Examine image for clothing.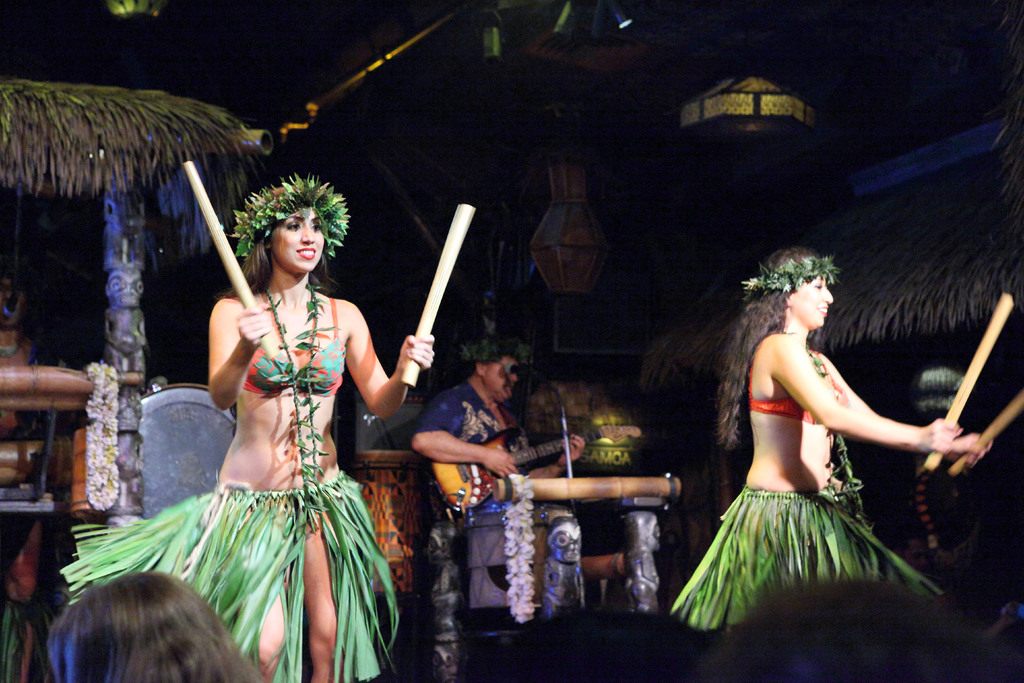
Examination result: {"left": 58, "top": 173, "right": 403, "bottom": 682}.
